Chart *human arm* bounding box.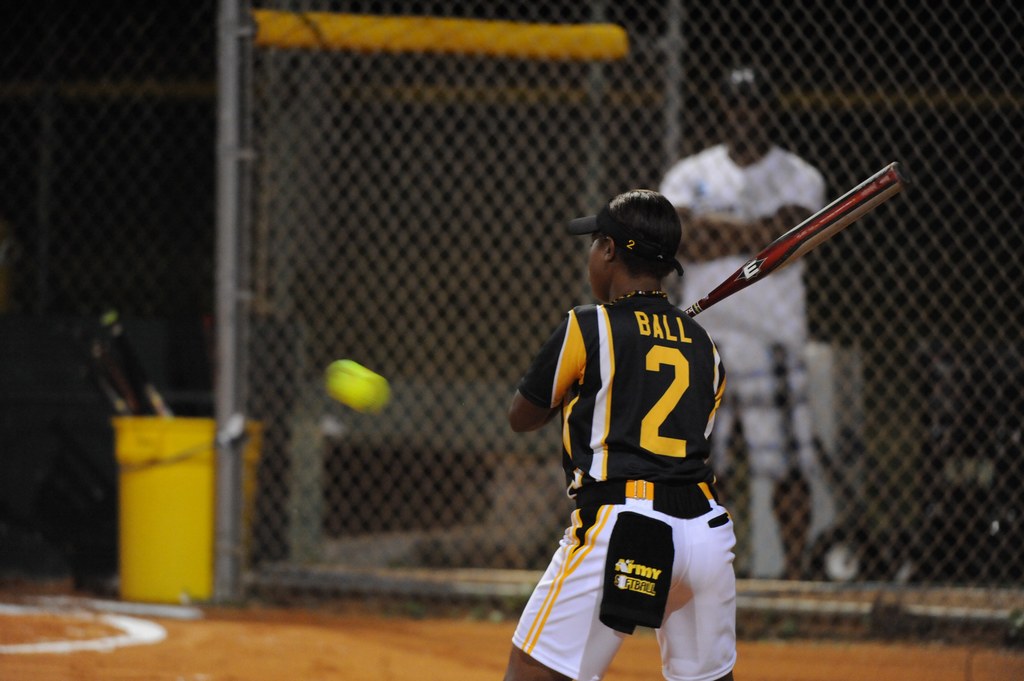
Charted: box(683, 164, 831, 259).
